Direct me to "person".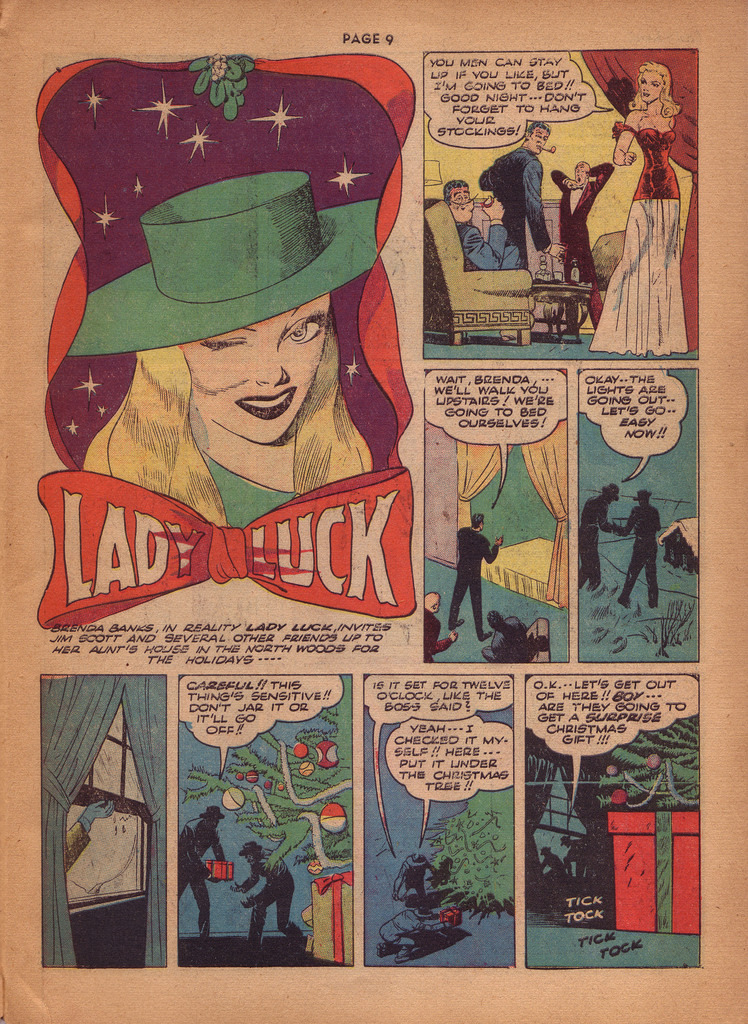
Direction: BBox(228, 838, 309, 966).
